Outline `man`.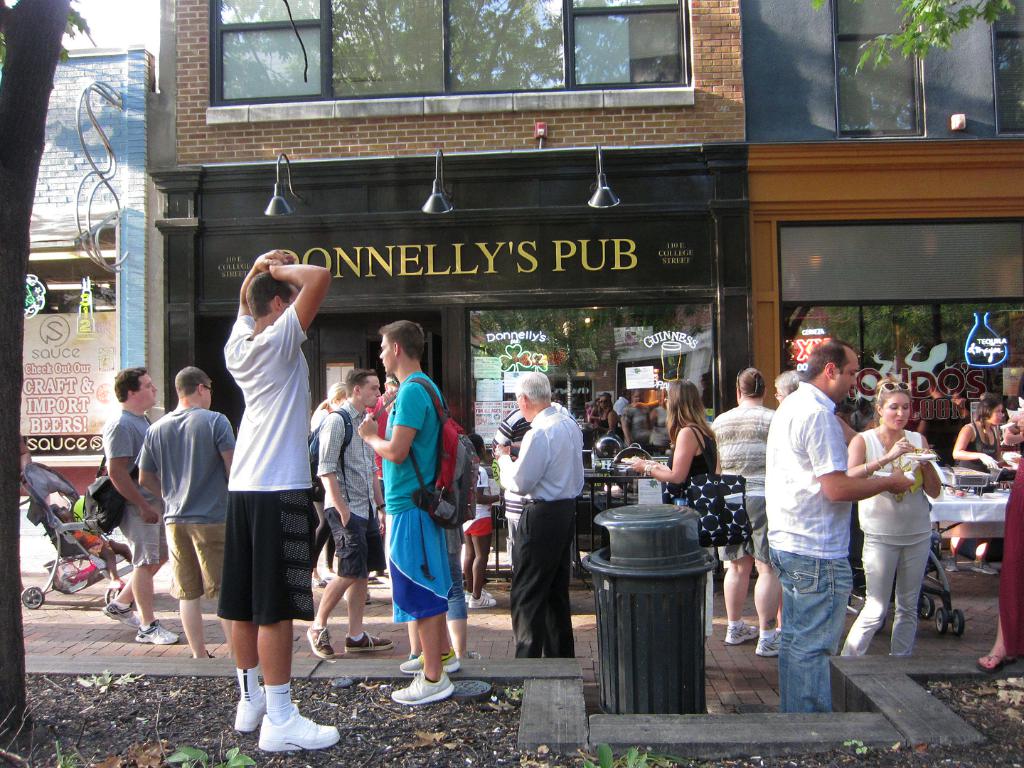
Outline: Rect(135, 361, 247, 671).
